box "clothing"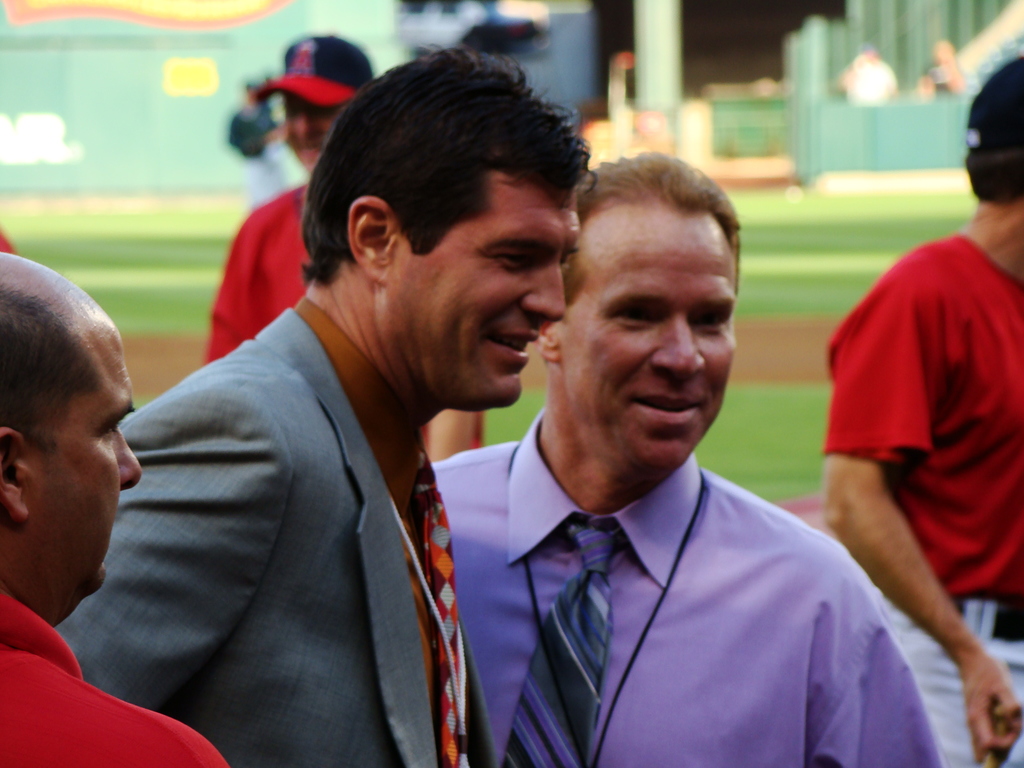
bbox=(431, 405, 948, 767)
